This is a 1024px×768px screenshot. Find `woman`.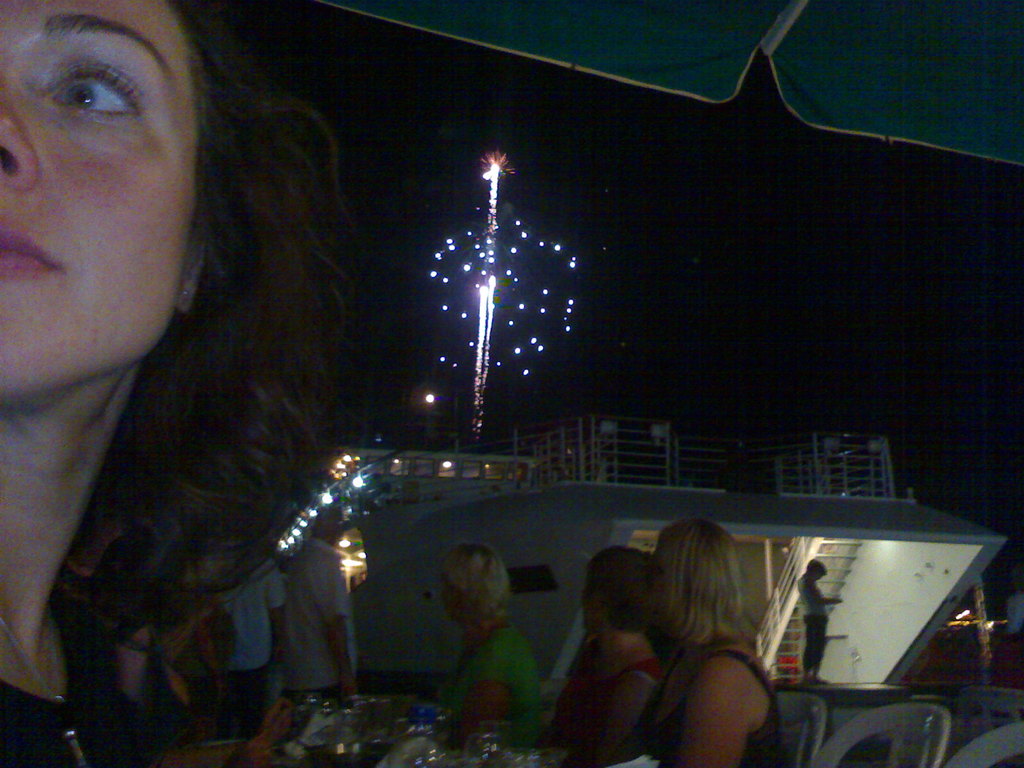
Bounding box: locate(0, 22, 412, 748).
